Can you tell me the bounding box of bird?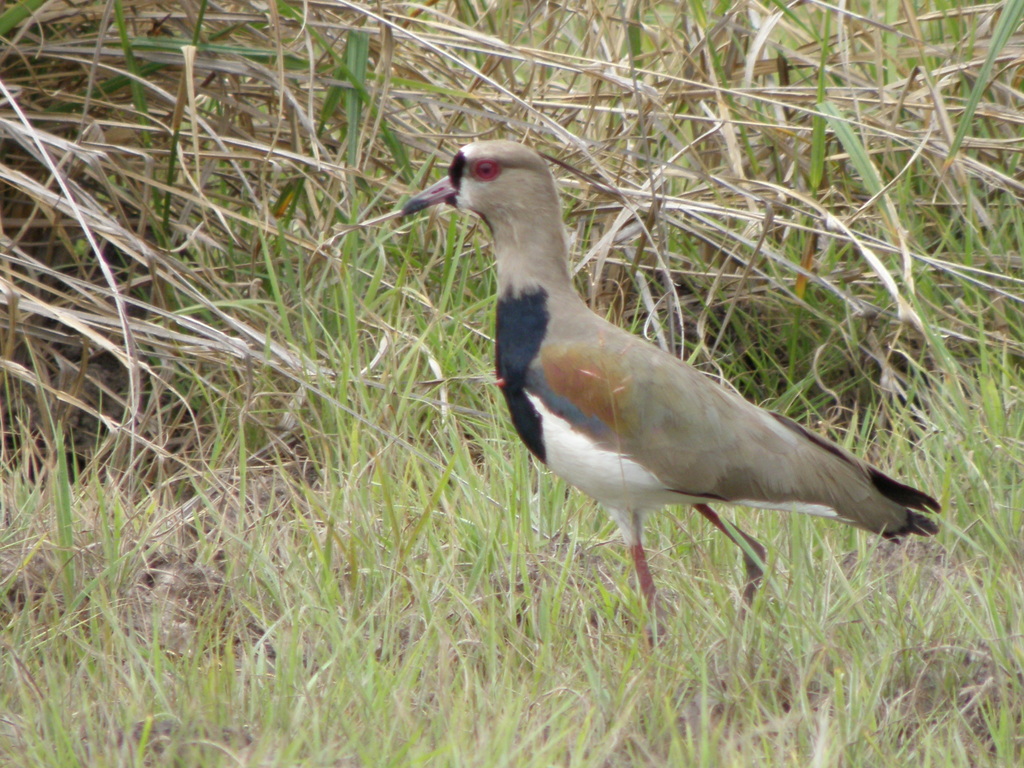
<region>396, 142, 944, 627</region>.
